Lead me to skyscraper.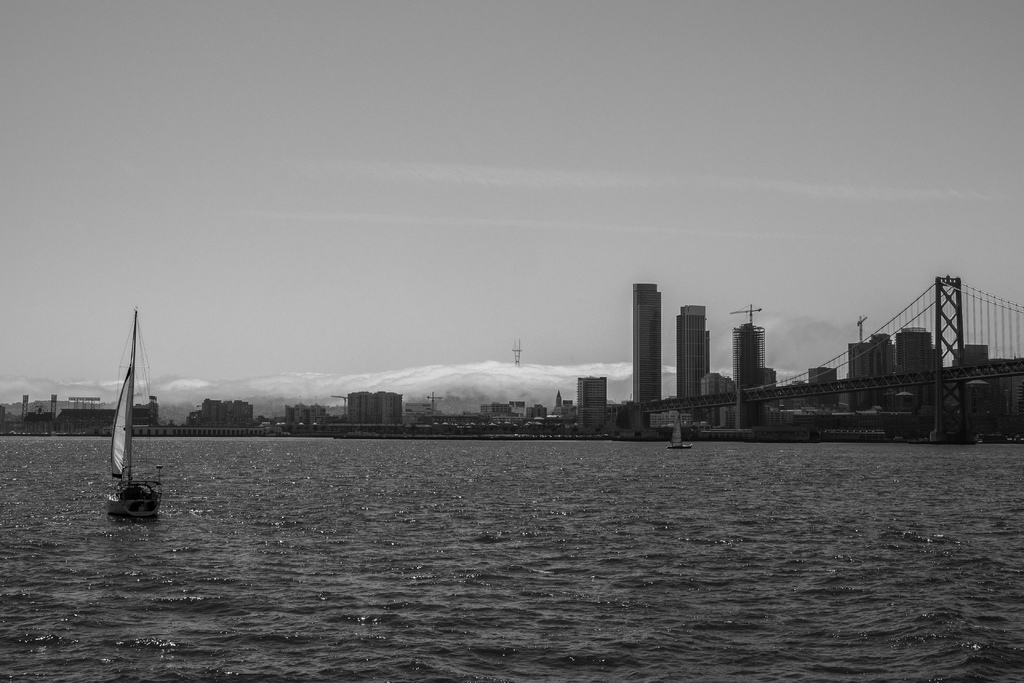
Lead to (674, 301, 714, 402).
